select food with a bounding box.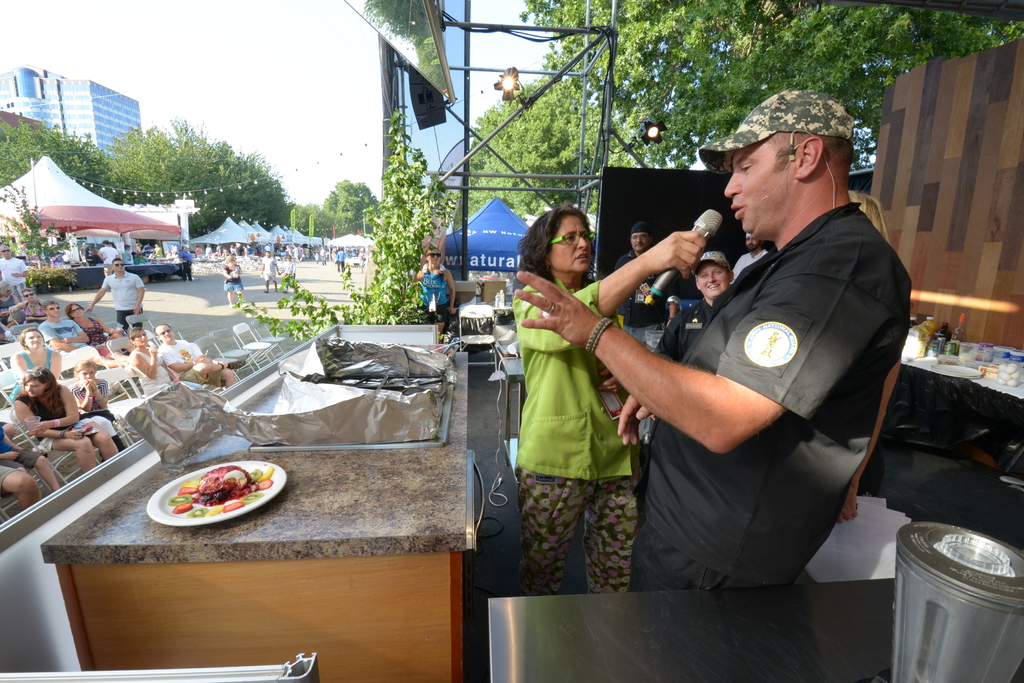
l=977, t=365, r=993, b=377.
